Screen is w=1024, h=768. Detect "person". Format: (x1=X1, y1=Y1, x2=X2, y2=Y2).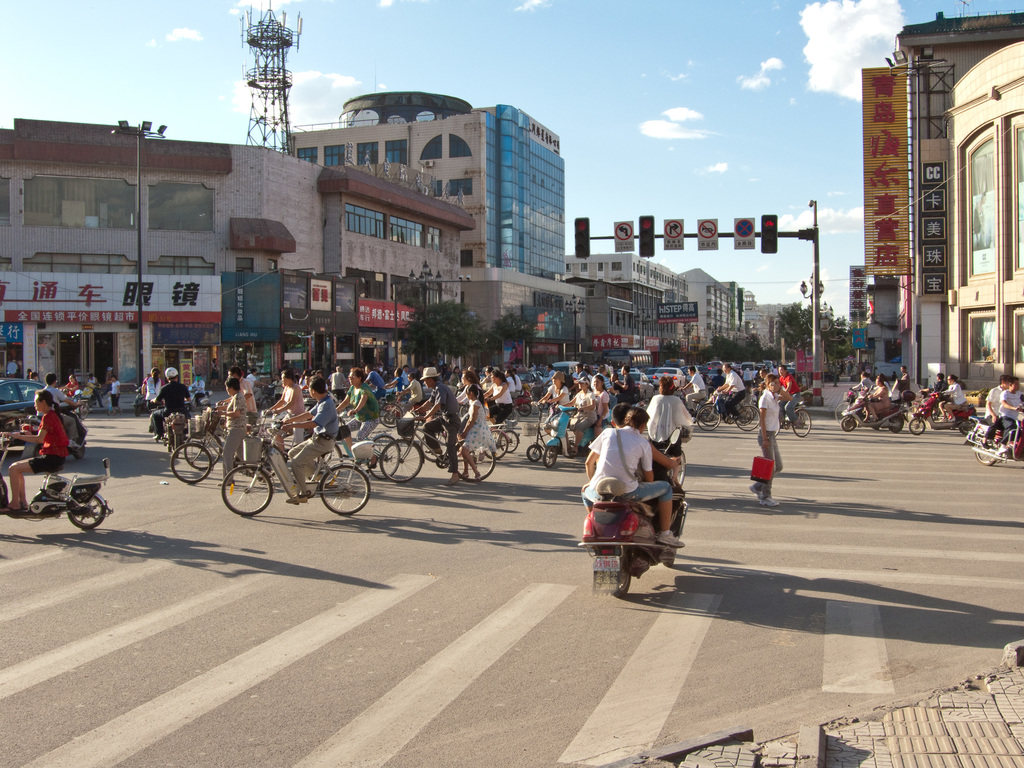
(x1=336, y1=367, x2=382, y2=468).
